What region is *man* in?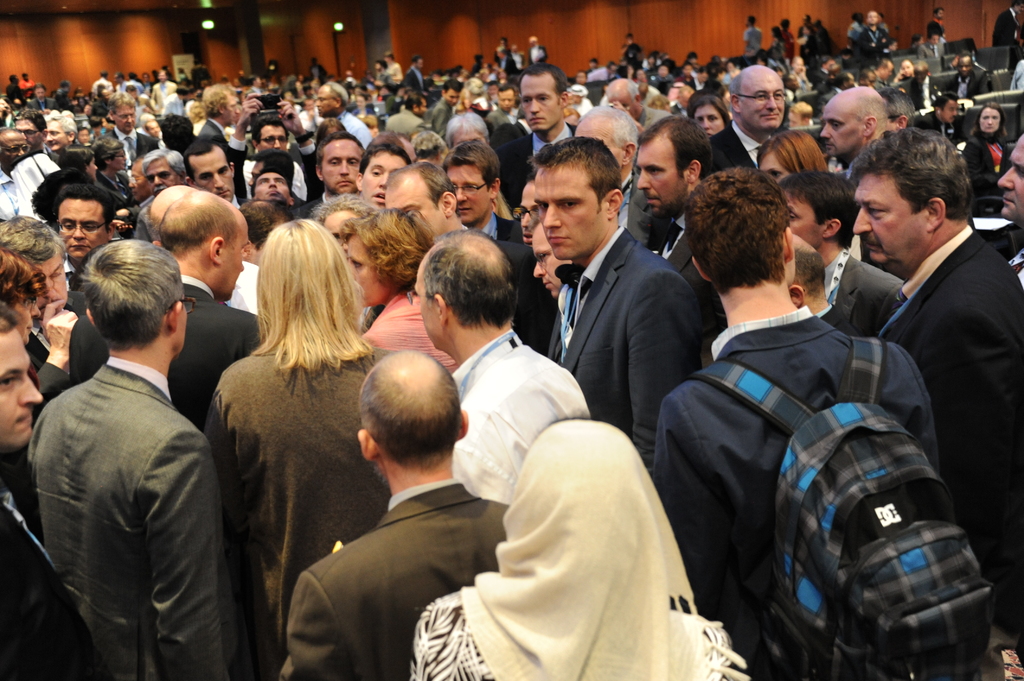
bbox=[879, 86, 915, 133].
